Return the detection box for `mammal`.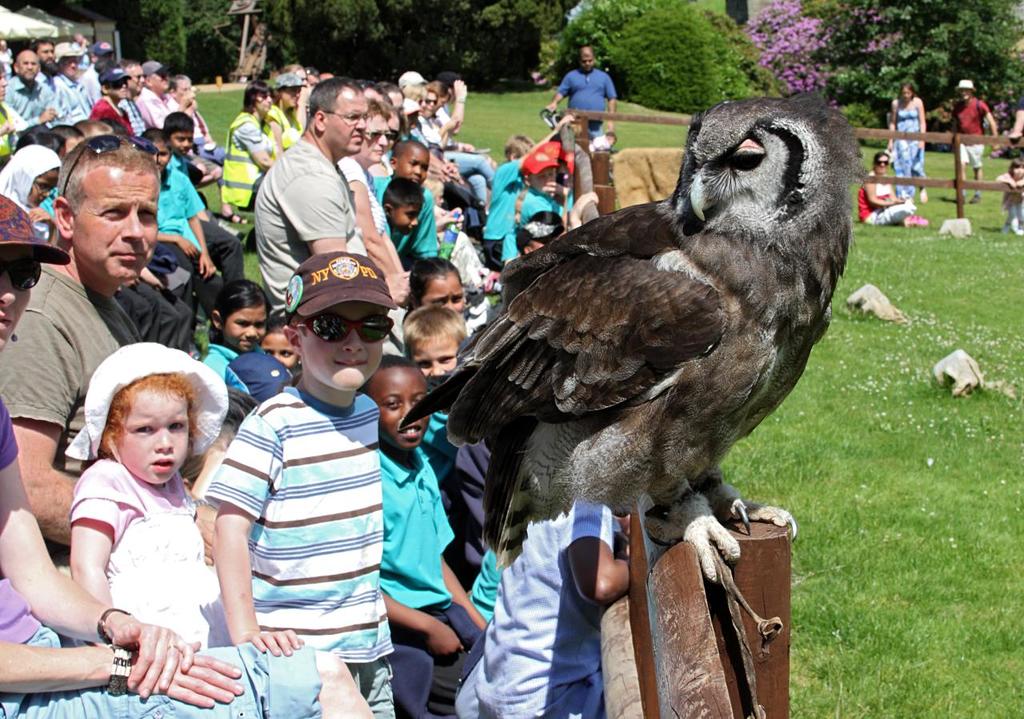
<box>162,107,245,277</box>.
